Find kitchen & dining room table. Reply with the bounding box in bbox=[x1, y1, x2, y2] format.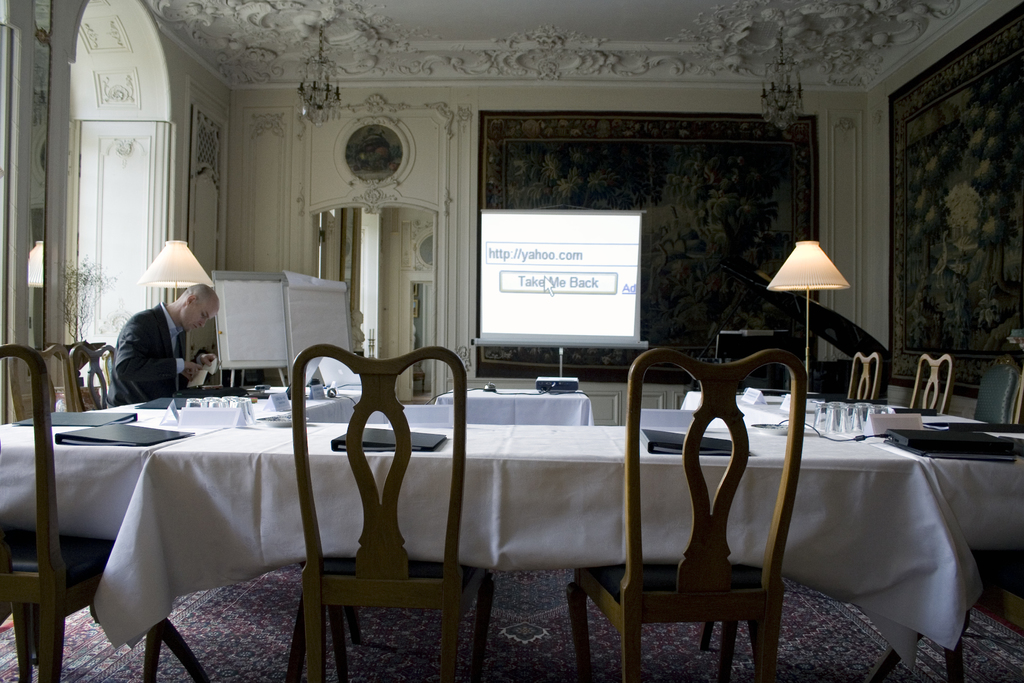
bbox=[9, 309, 867, 661].
